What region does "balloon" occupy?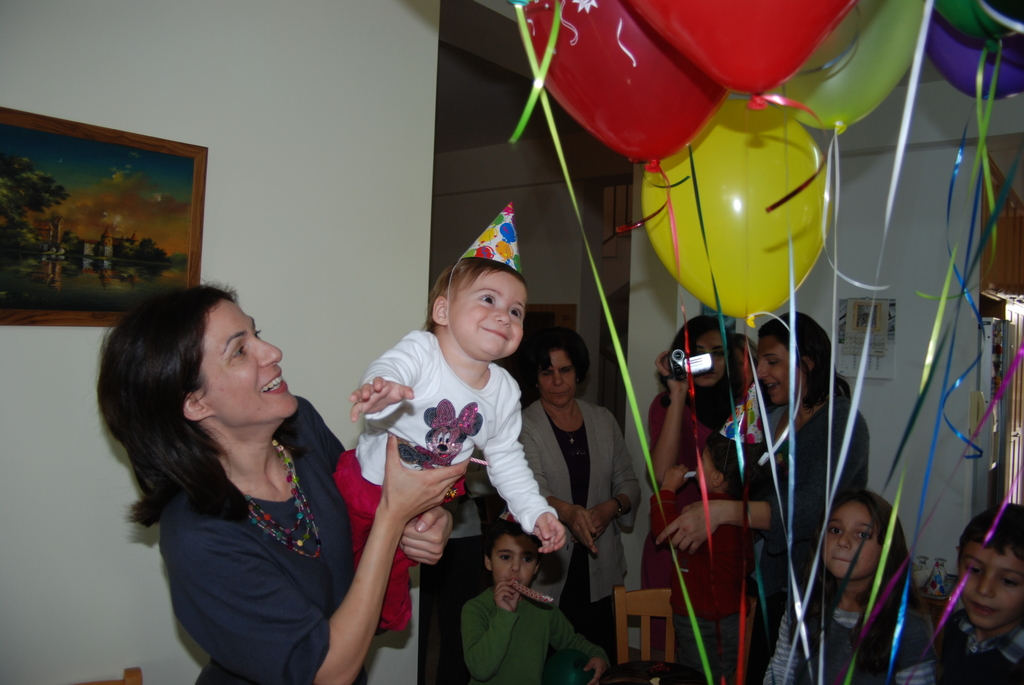
l=930, t=8, r=1023, b=106.
